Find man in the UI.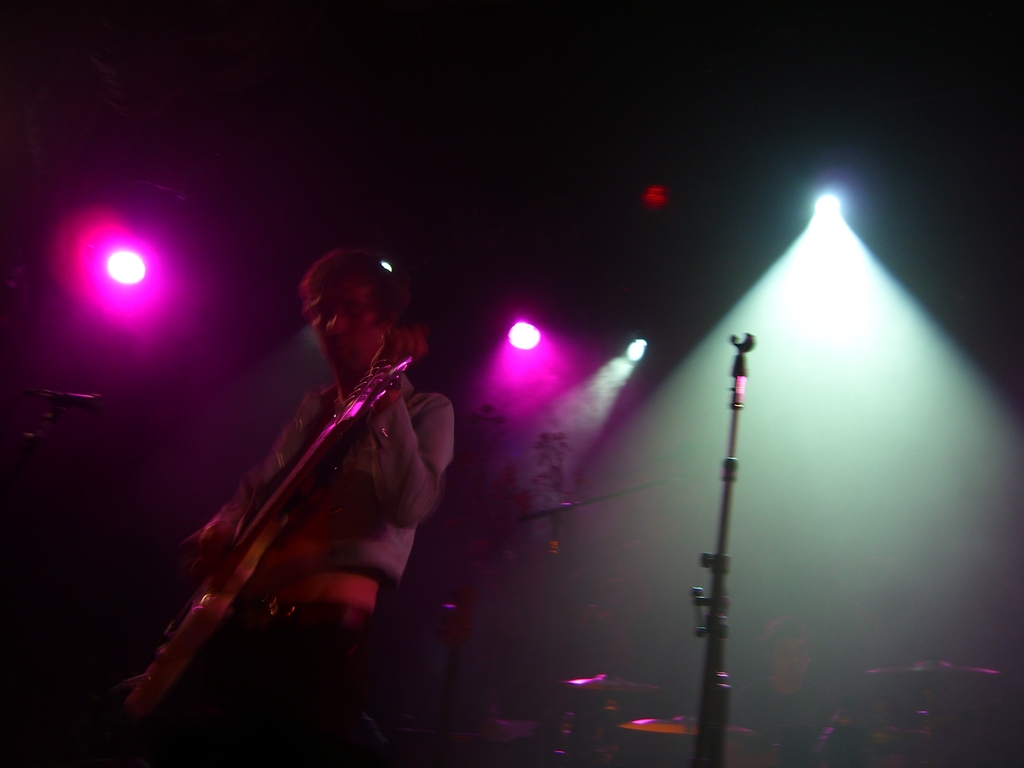
UI element at bbox=(113, 197, 523, 748).
